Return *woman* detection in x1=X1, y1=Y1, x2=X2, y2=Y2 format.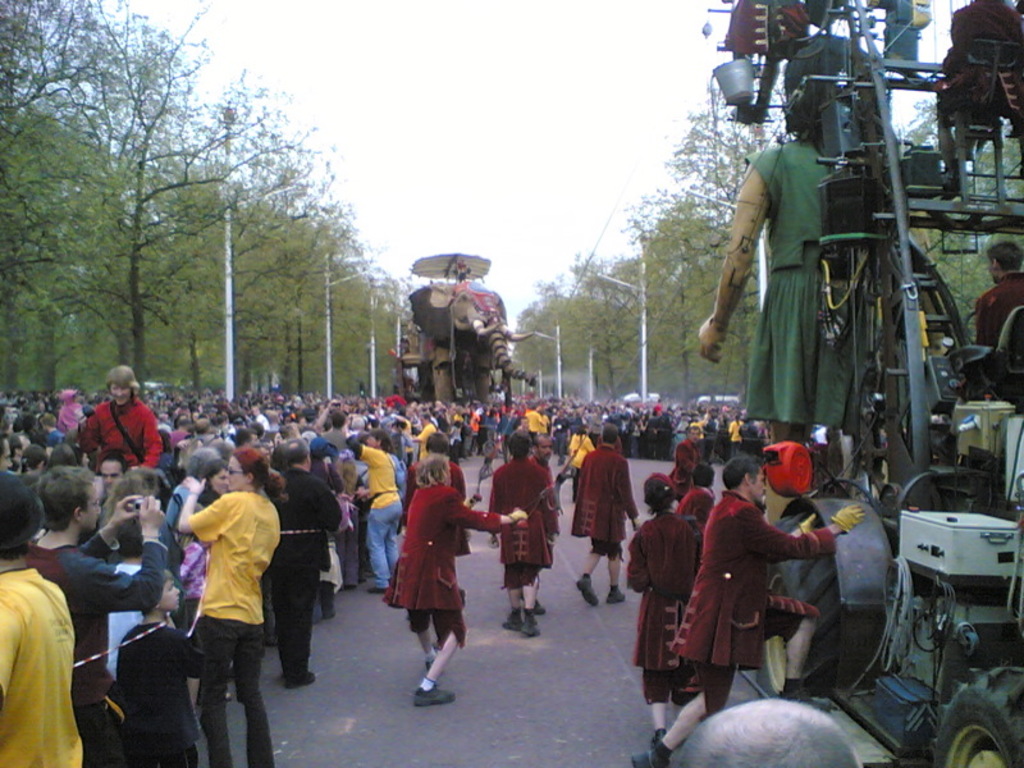
x1=379, y1=451, x2=532, y2=709.
